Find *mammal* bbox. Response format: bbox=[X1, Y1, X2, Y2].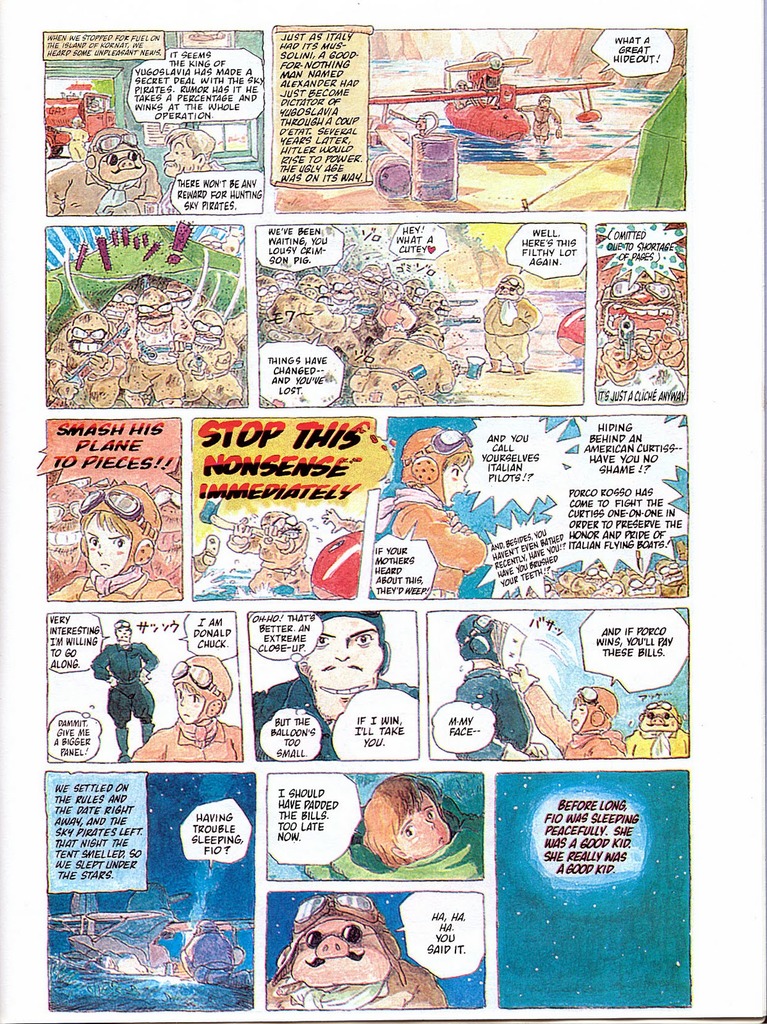
bbox=[45, 123, 157, 214].
